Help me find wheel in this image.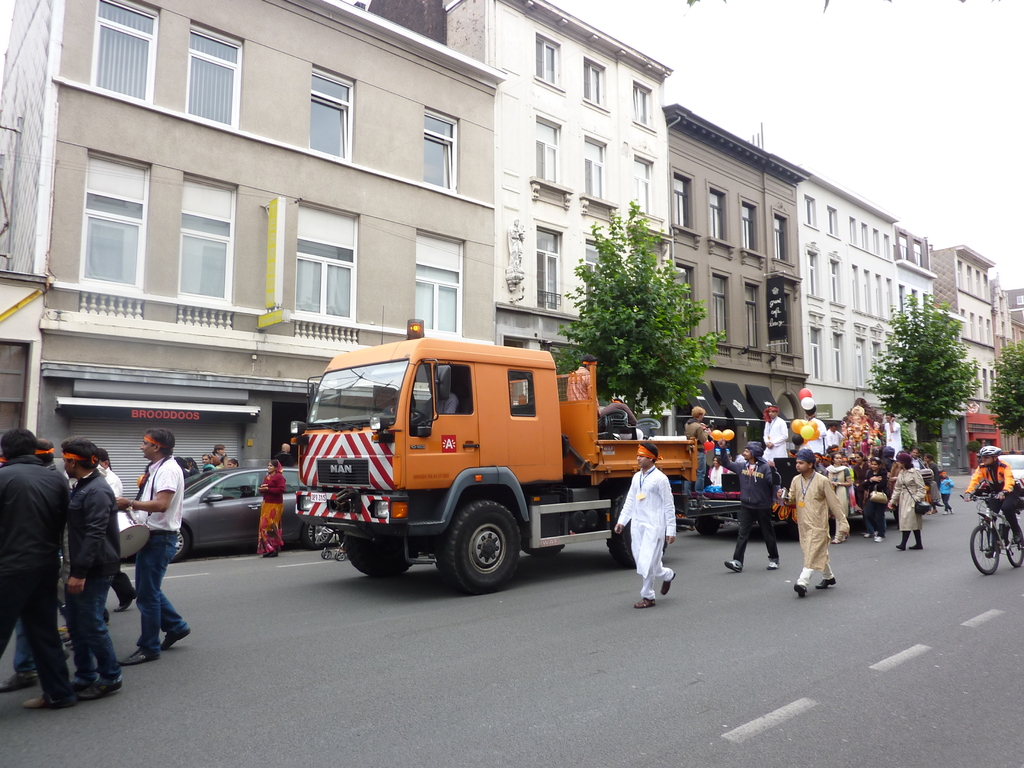
Found it: Rect(431, 505, 522, 587).
